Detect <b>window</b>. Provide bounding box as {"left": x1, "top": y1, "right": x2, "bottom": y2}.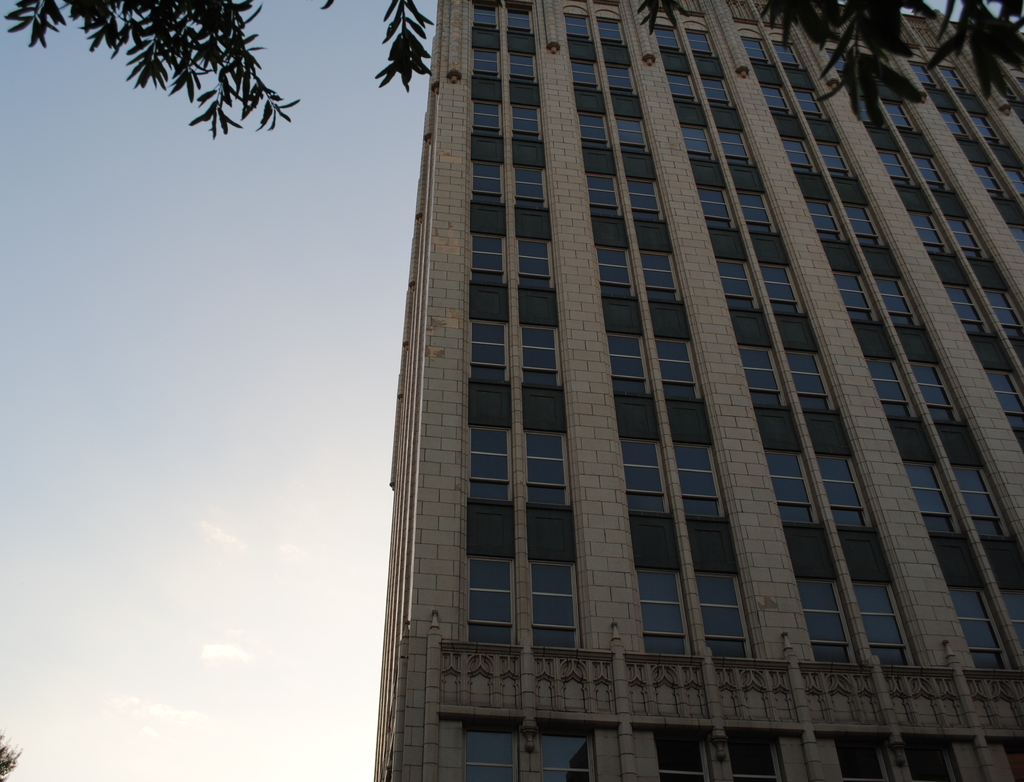
{"left": 526, "top": 430, "right": 570, "bottom": 503}.
